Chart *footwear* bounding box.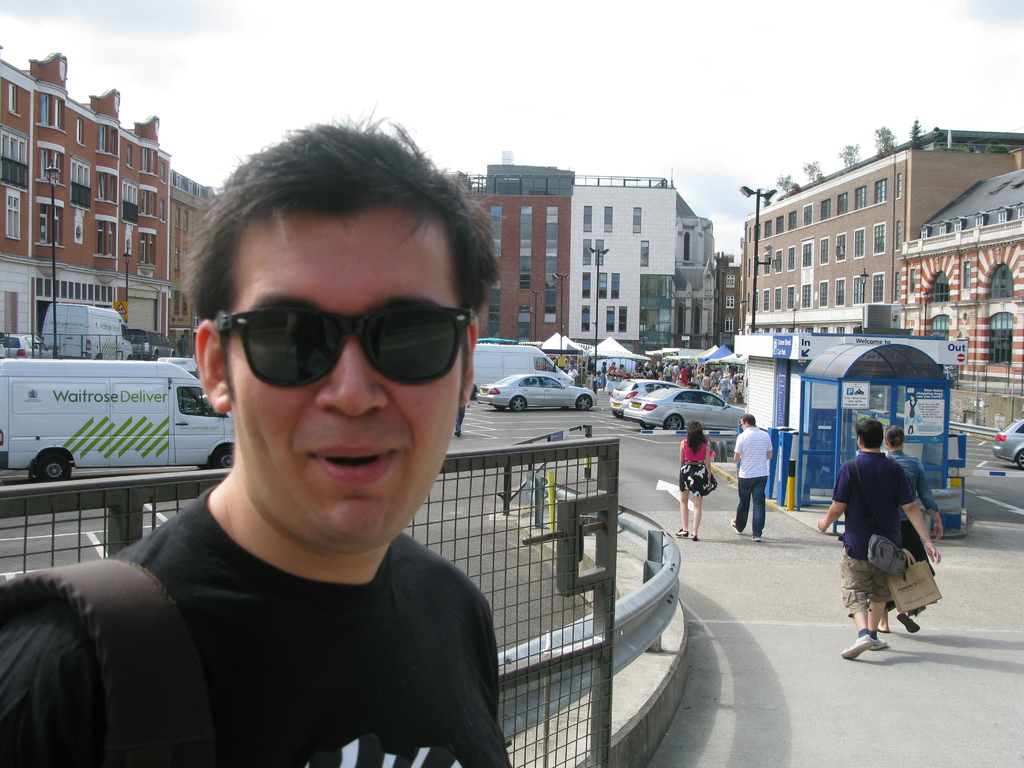
Charted: pyautogui.locateOnScreen(675, 526, 687, 536).
